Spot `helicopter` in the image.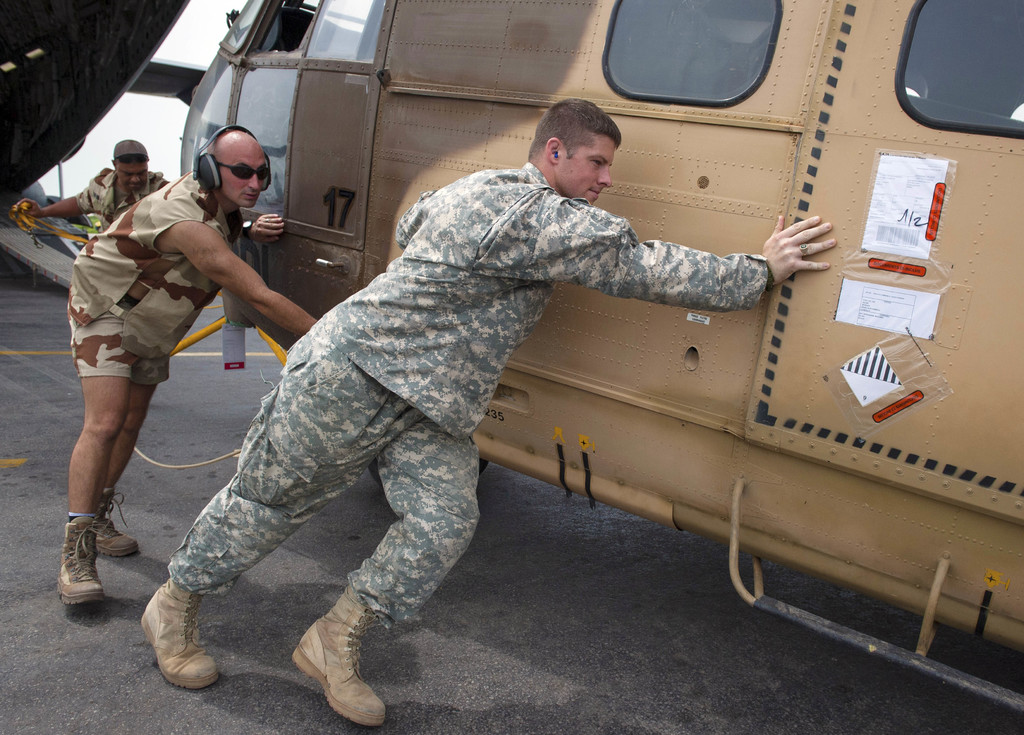
`helicopter` found at (179, 0, 1023, 721).
